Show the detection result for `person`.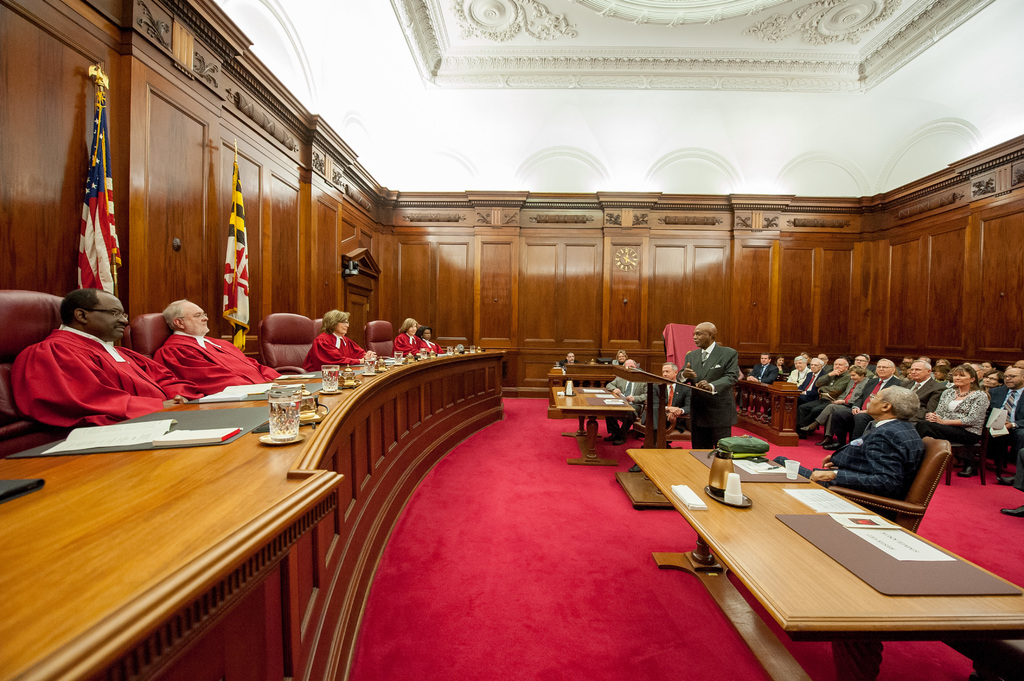
region(150, 292, 282, 399).
